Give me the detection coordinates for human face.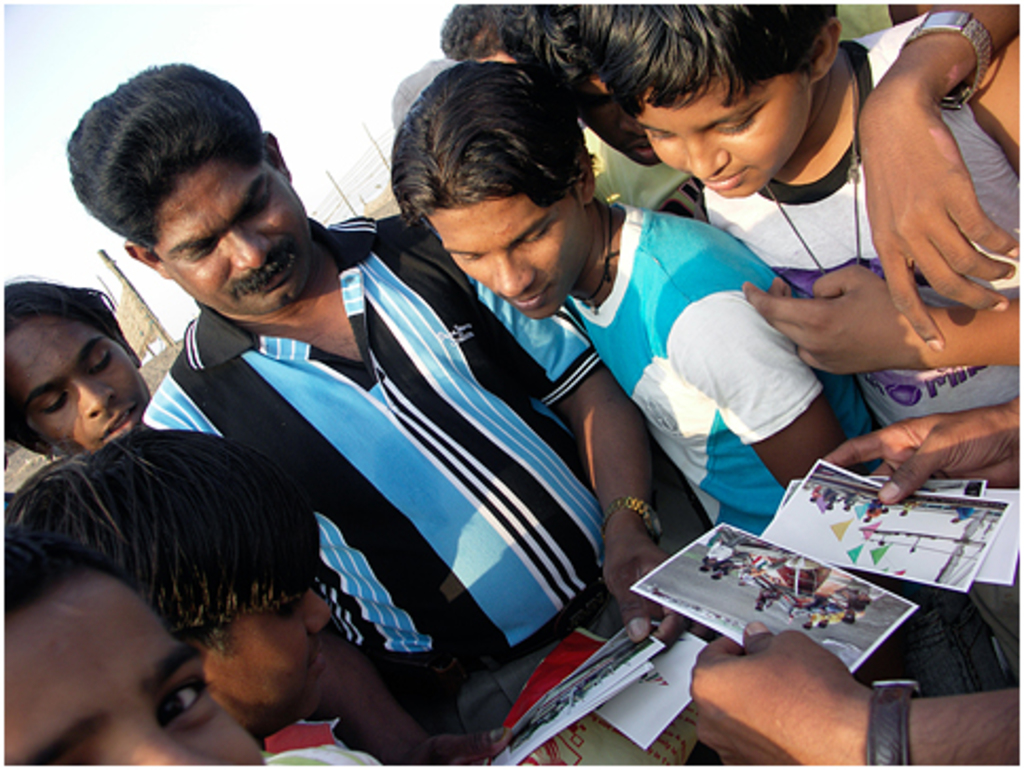
bbox=(432, 197, 592, 319).
